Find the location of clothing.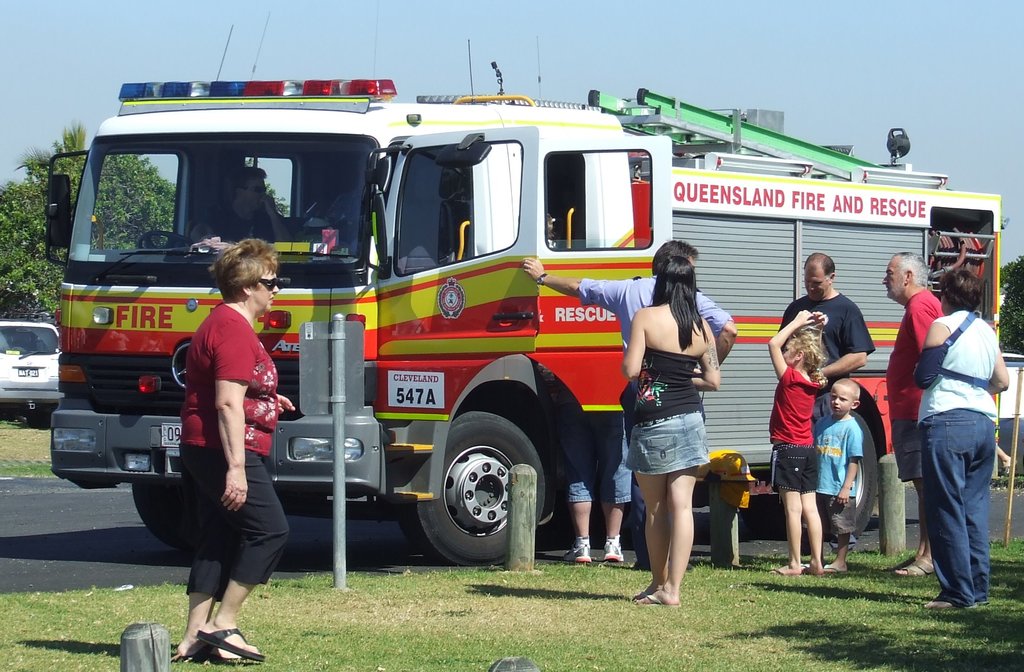
Location: crop(559, 397, 636, 503).
